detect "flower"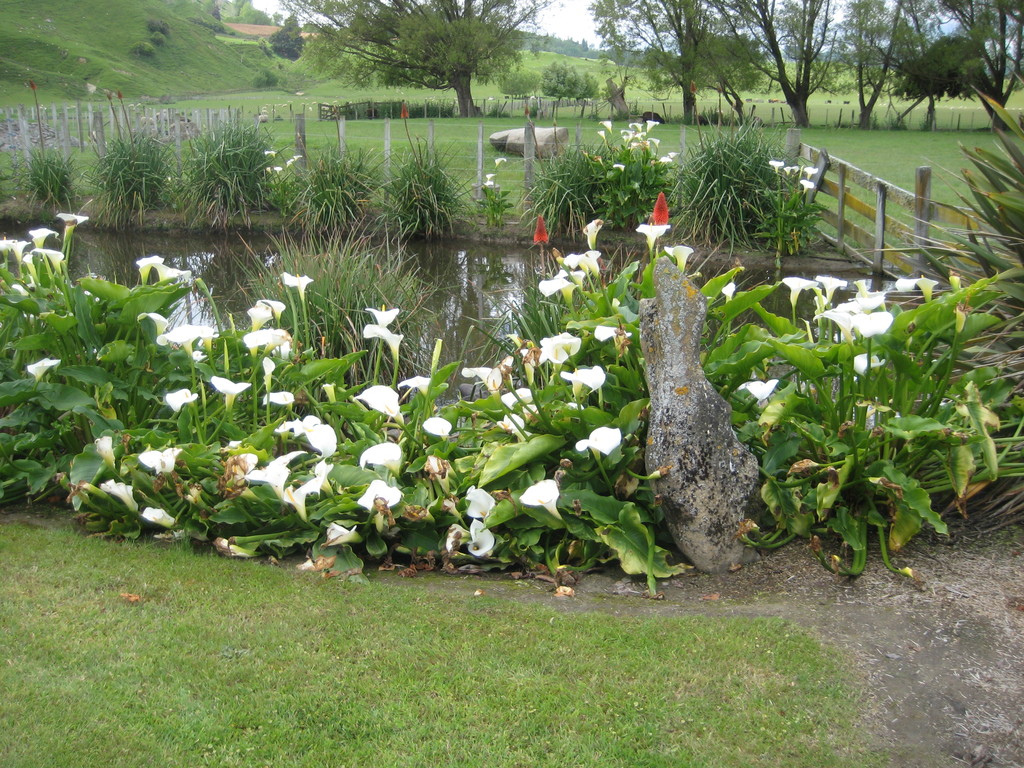
200:323:214:352
